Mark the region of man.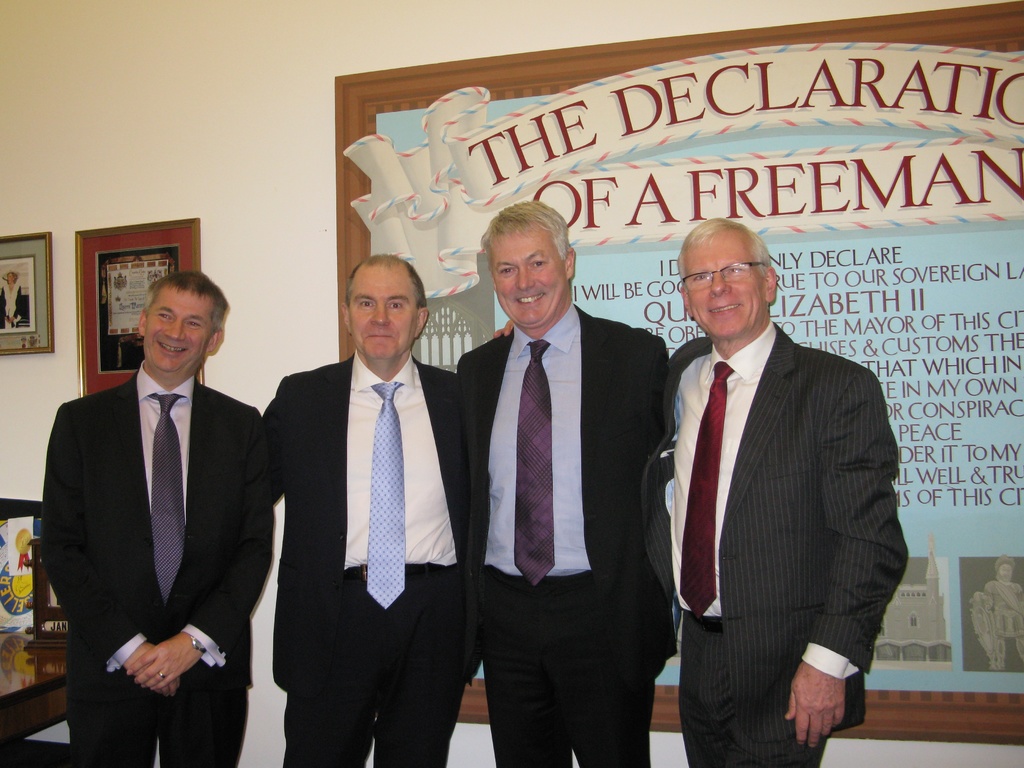
Region: {"left": 30, "top": 273, "right": 262, "bottom": 767}.
